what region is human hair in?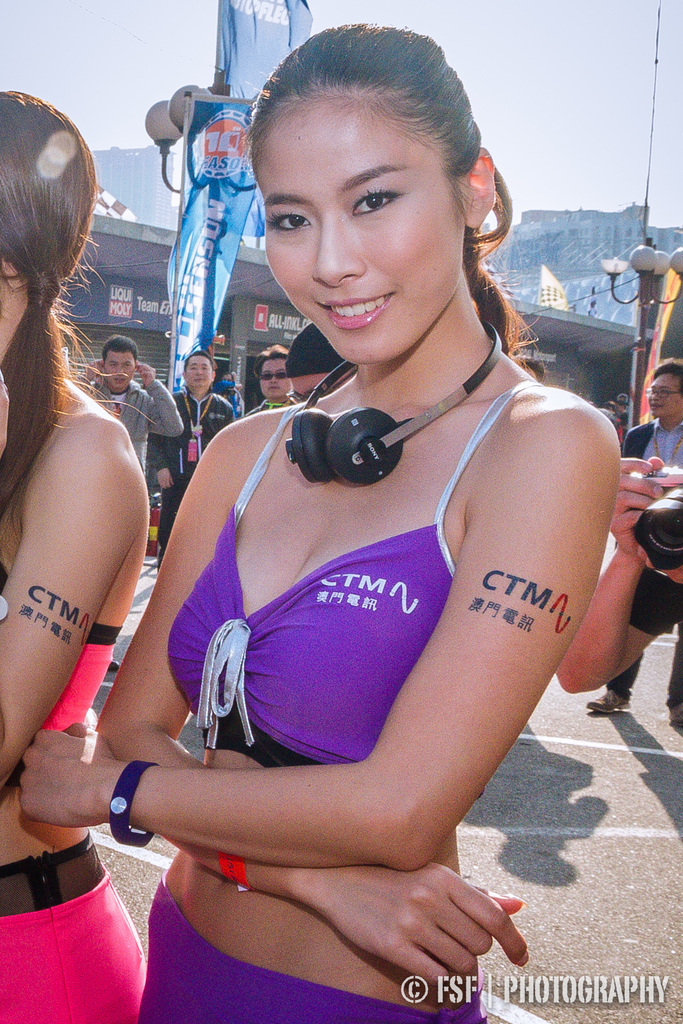
left=238, top=30, right=502, bottom=330.
